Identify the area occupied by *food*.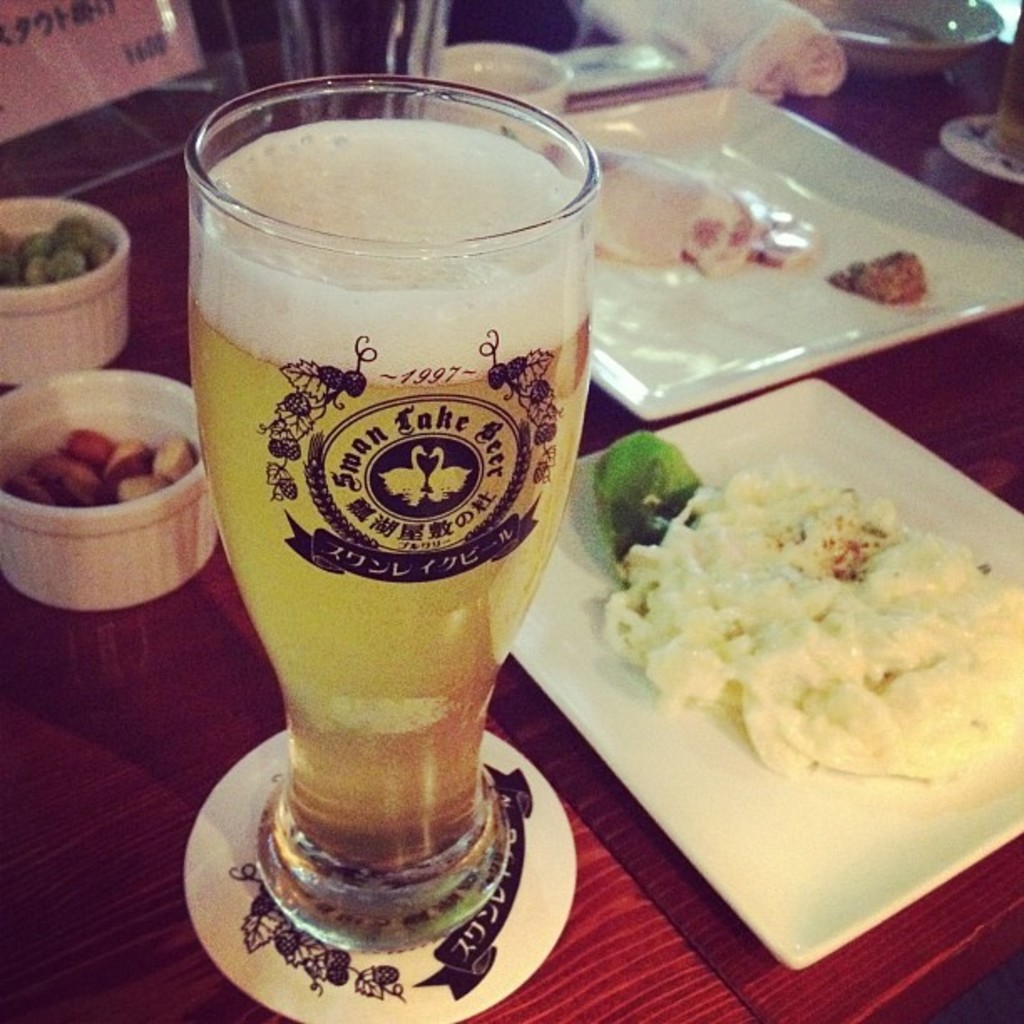
Area: (left=0, top=209, right=115, bottom=291).
